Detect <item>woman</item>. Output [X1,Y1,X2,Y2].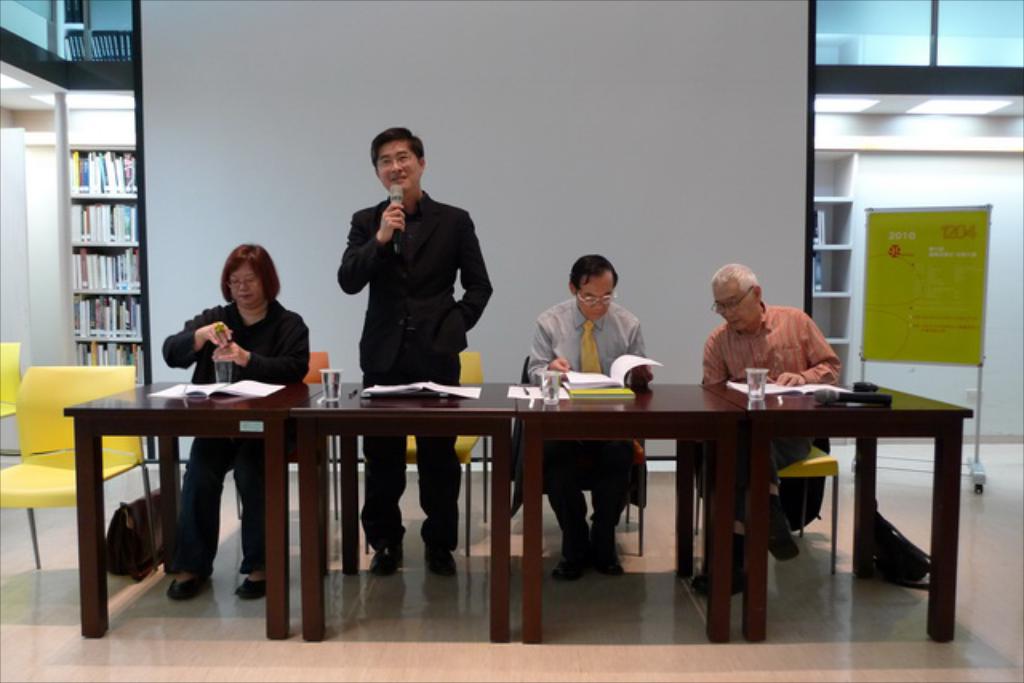
[165,242,309,603].
